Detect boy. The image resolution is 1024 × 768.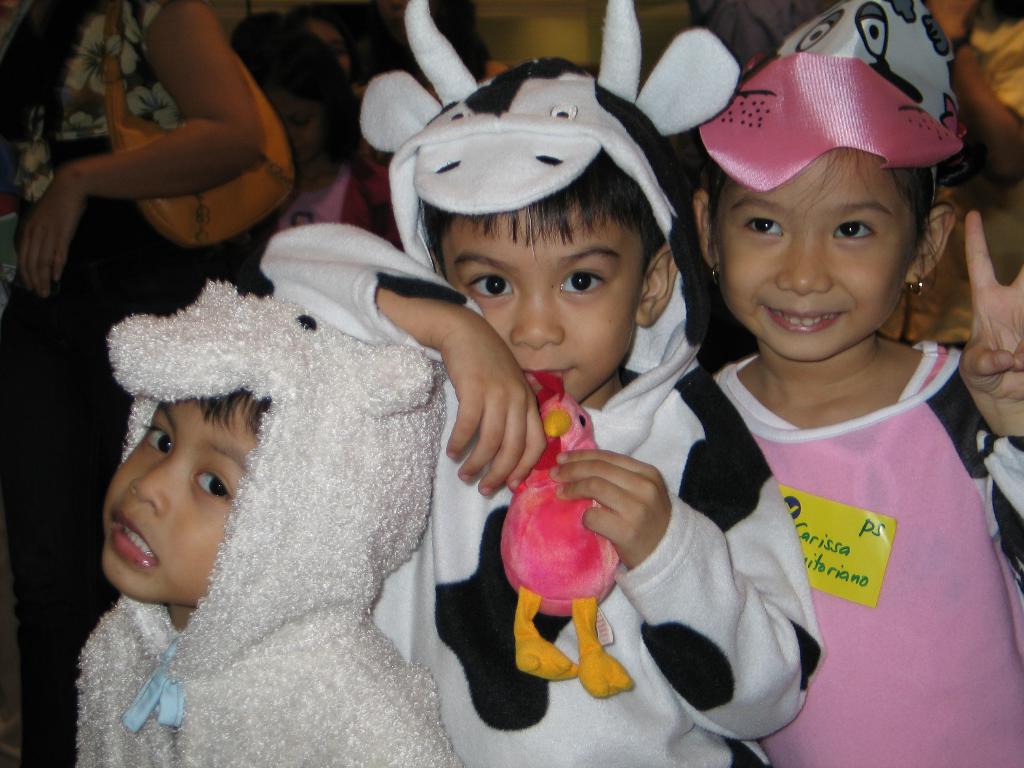
68 282 482 767.
